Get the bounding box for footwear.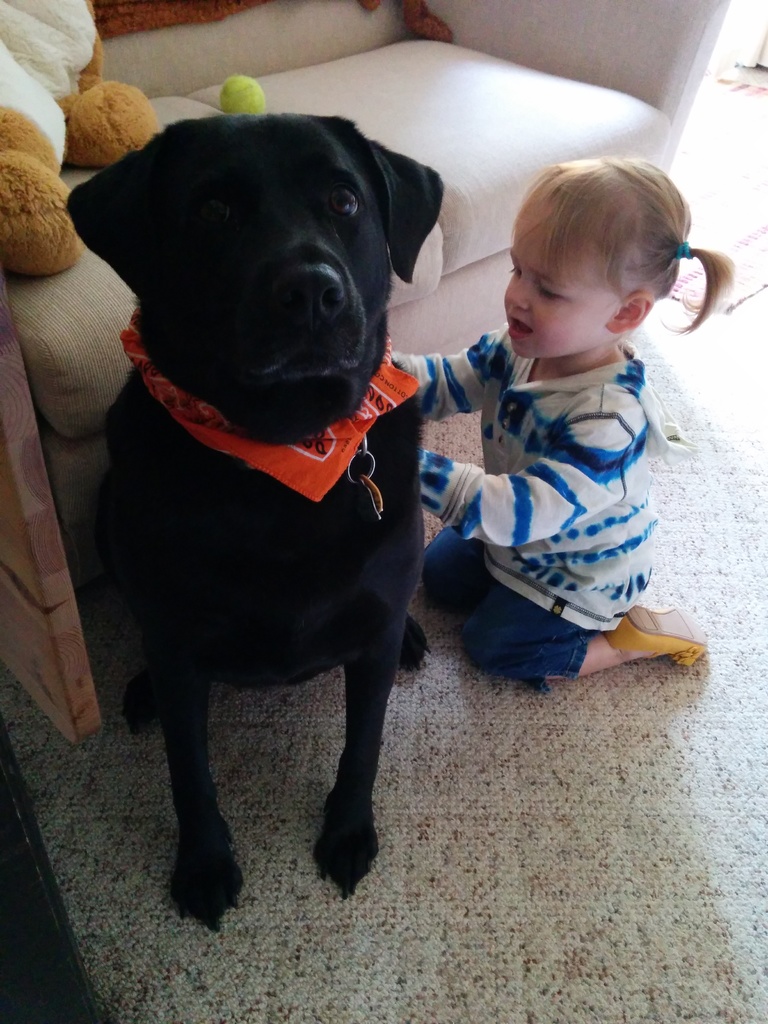
586, 600, 716, 678.
